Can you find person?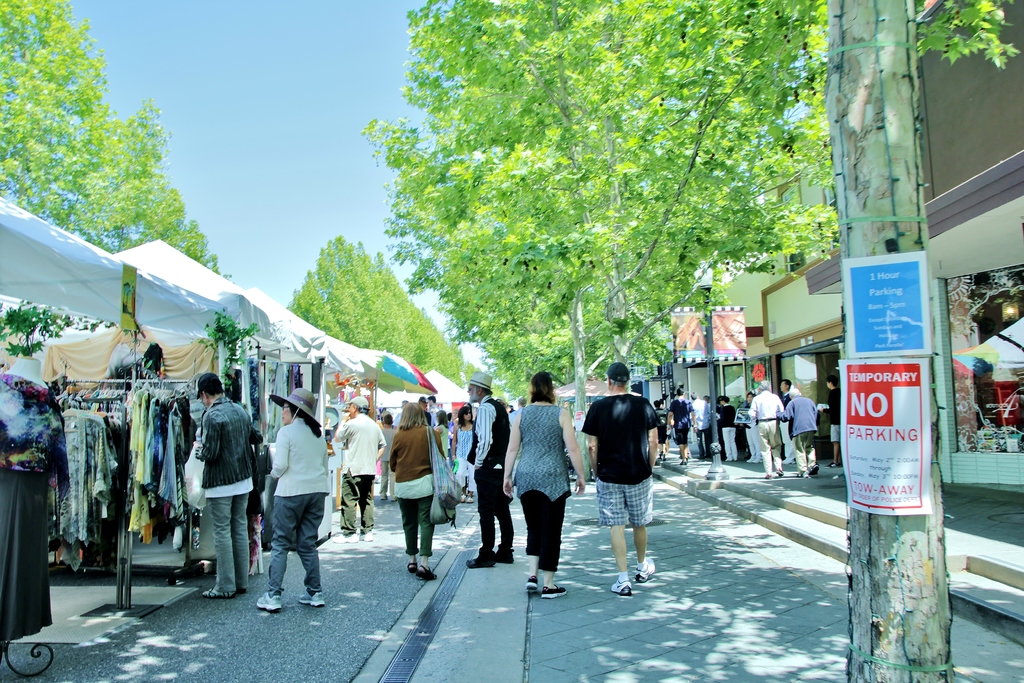
Yes, bounding box: crop(500, 363, 587, 593).
